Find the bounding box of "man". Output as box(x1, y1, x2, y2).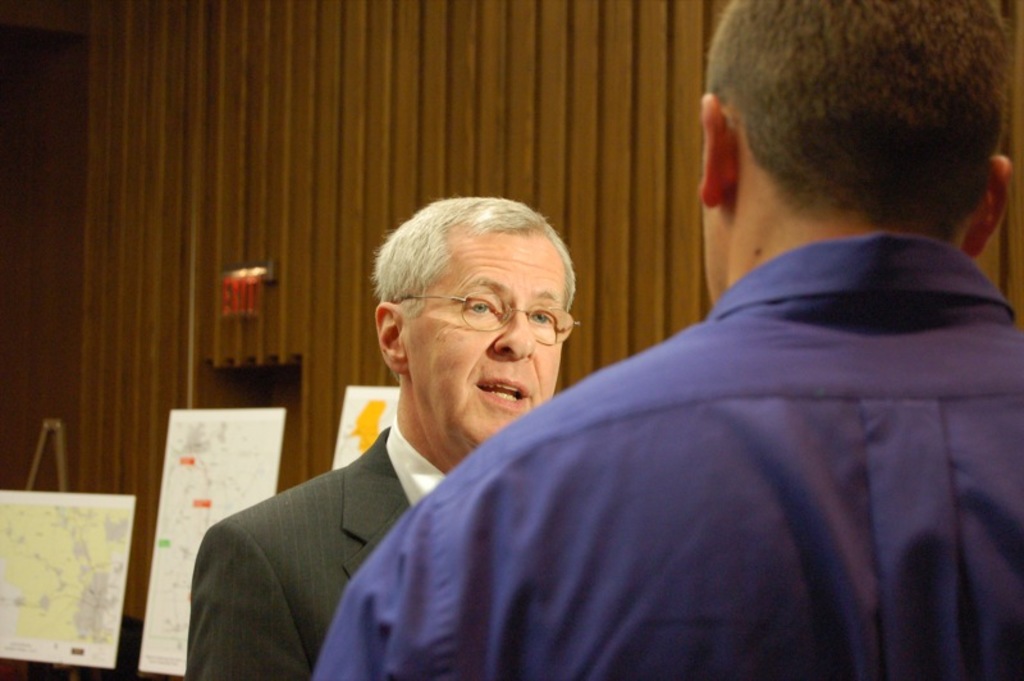
box(182, 195, 580, 680).
